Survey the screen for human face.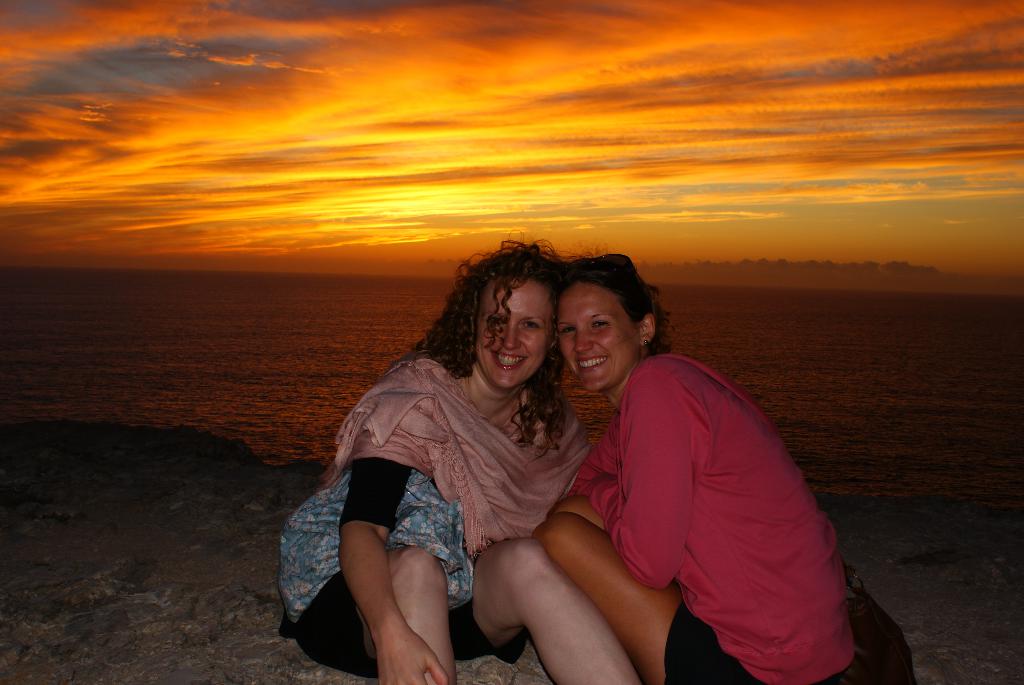
Survey found: (left=554, top=281, right=644, bottom=388).
